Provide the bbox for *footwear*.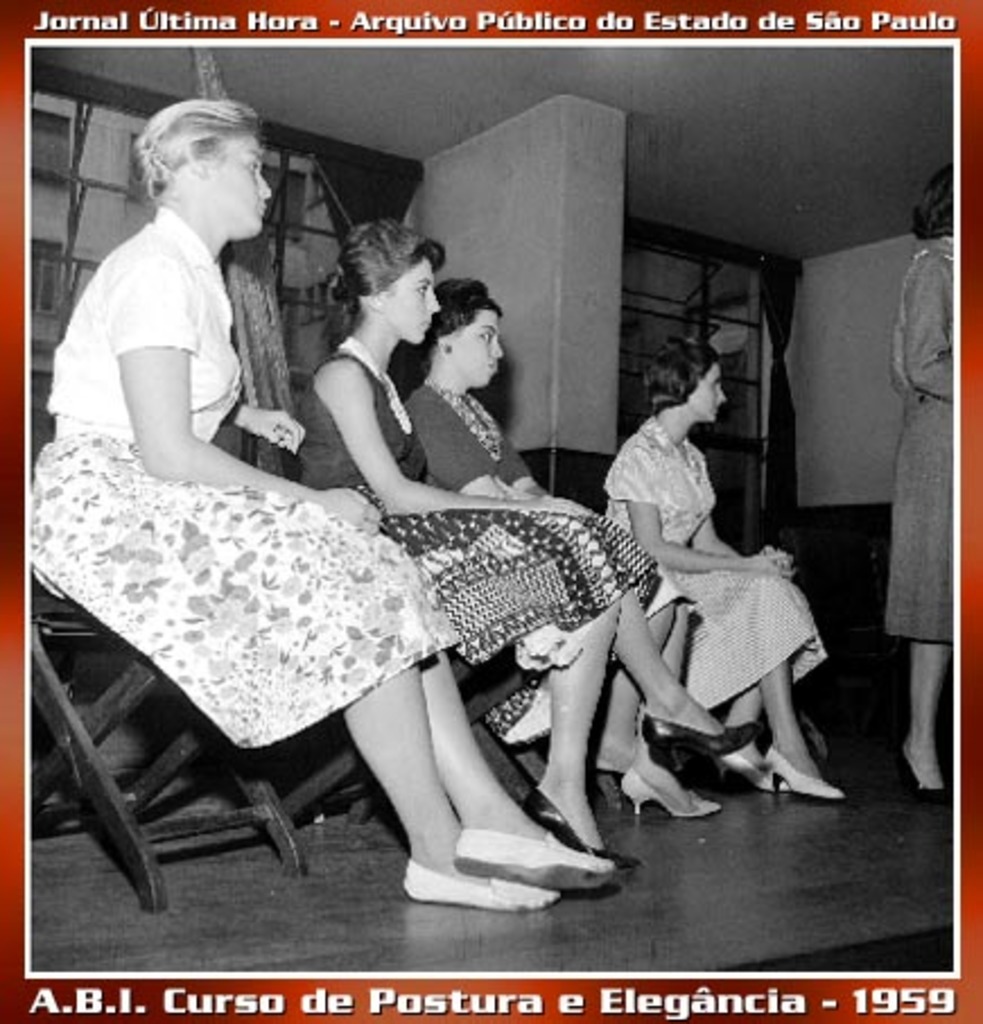
(452,821,621,891).
